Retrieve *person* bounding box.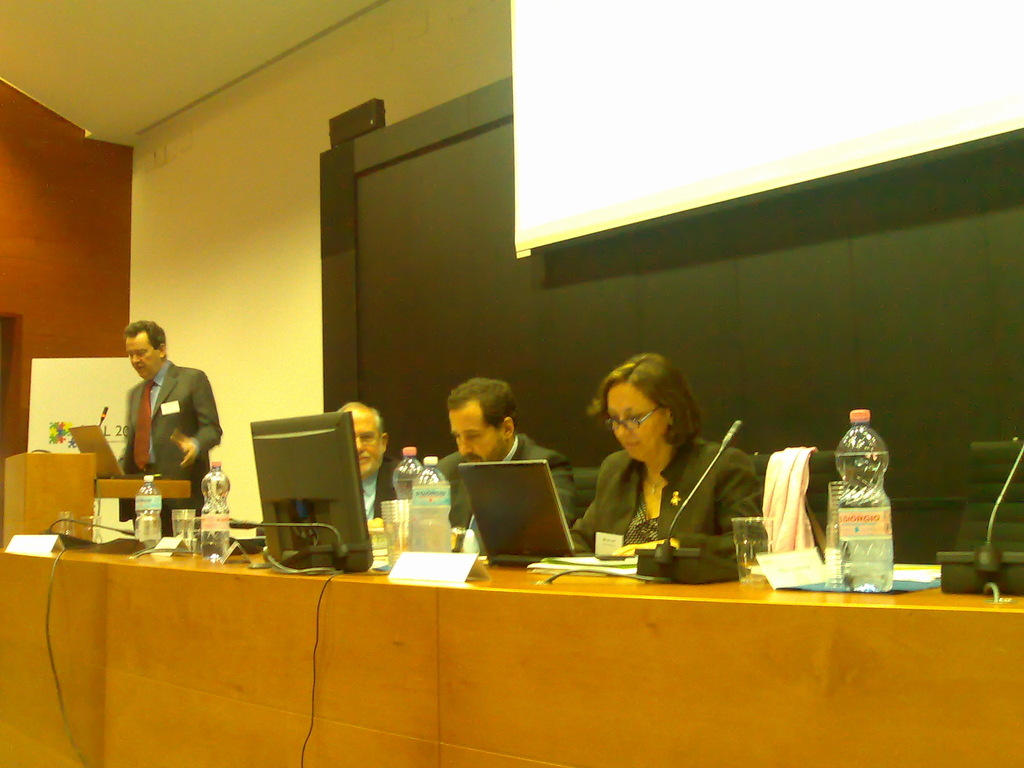
Bounding box: (left=397, top=372, right=578, bottom=556).
